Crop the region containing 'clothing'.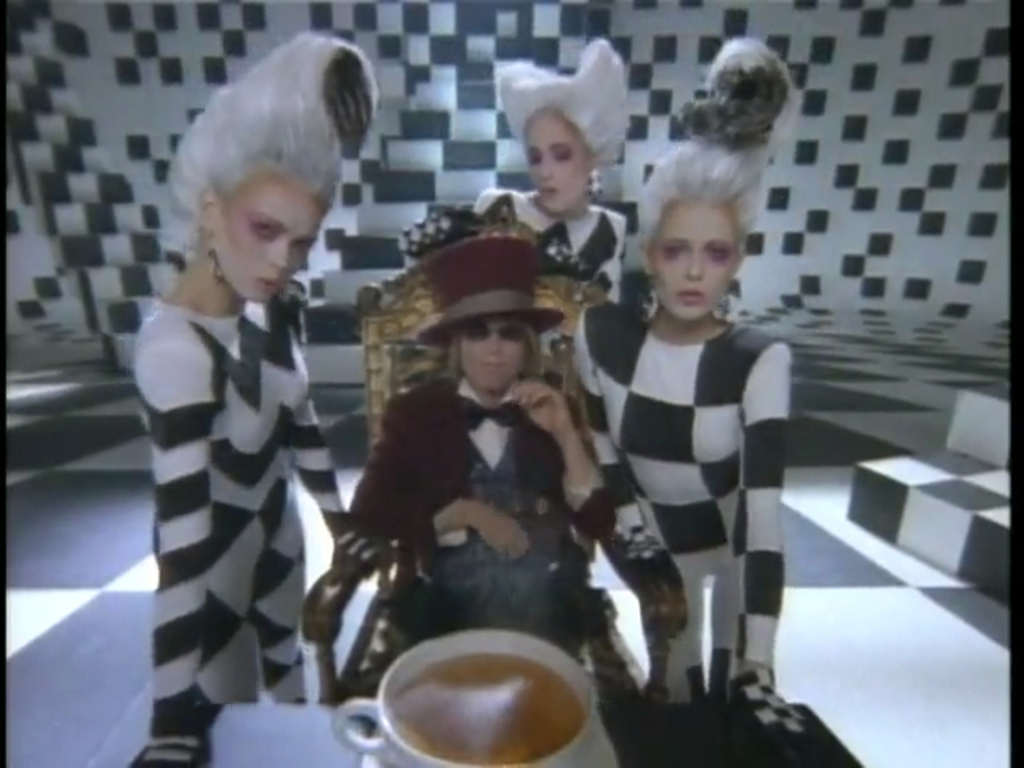
Crop region: [x1=342, y1=365, x2=626, y2=698].
